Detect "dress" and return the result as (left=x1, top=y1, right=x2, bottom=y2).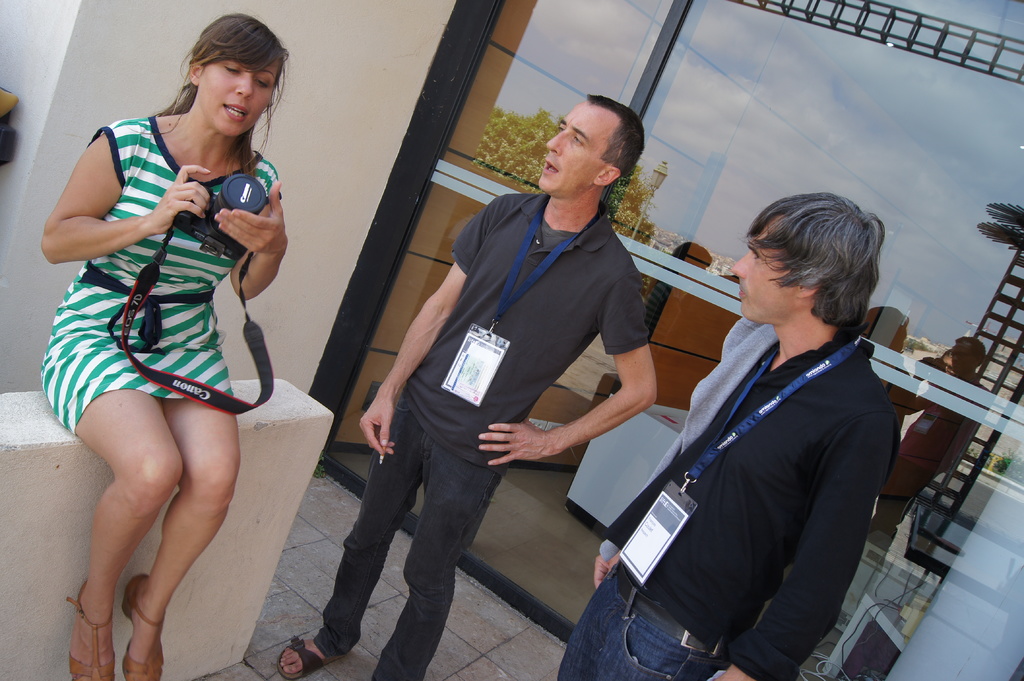
(left=49, top=130, right=282, bottom=419).
